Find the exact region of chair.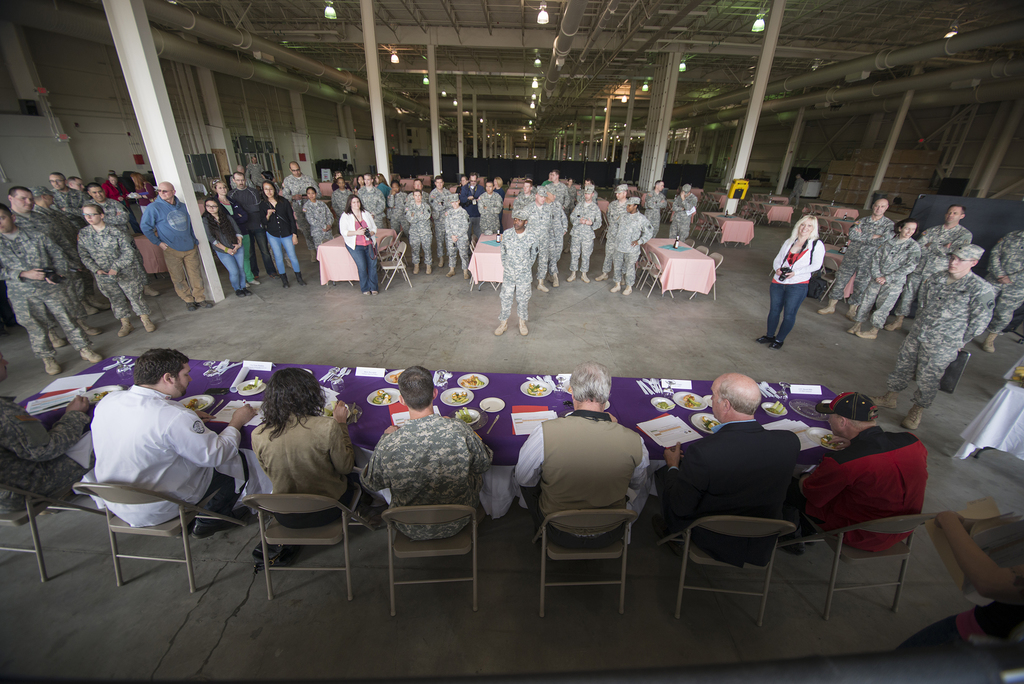
Exact region: 388 230 406 268.
